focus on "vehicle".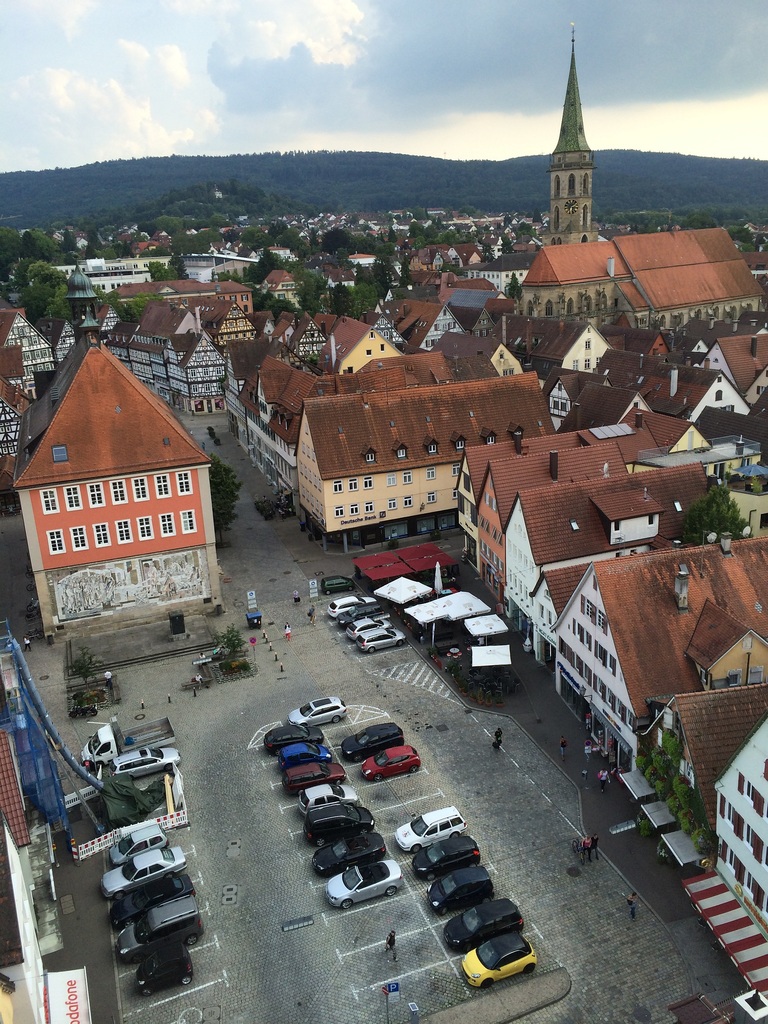
Focused at BBox(310, 831, 387, 875).
